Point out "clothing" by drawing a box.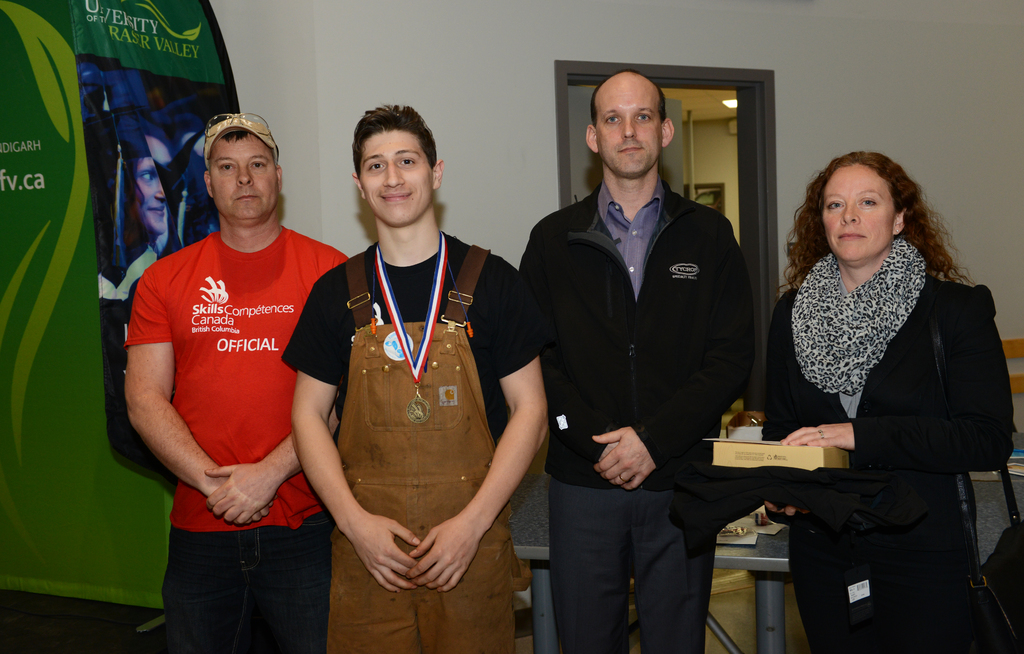
[x1=520, y1=167, x2=762, y2=653].
